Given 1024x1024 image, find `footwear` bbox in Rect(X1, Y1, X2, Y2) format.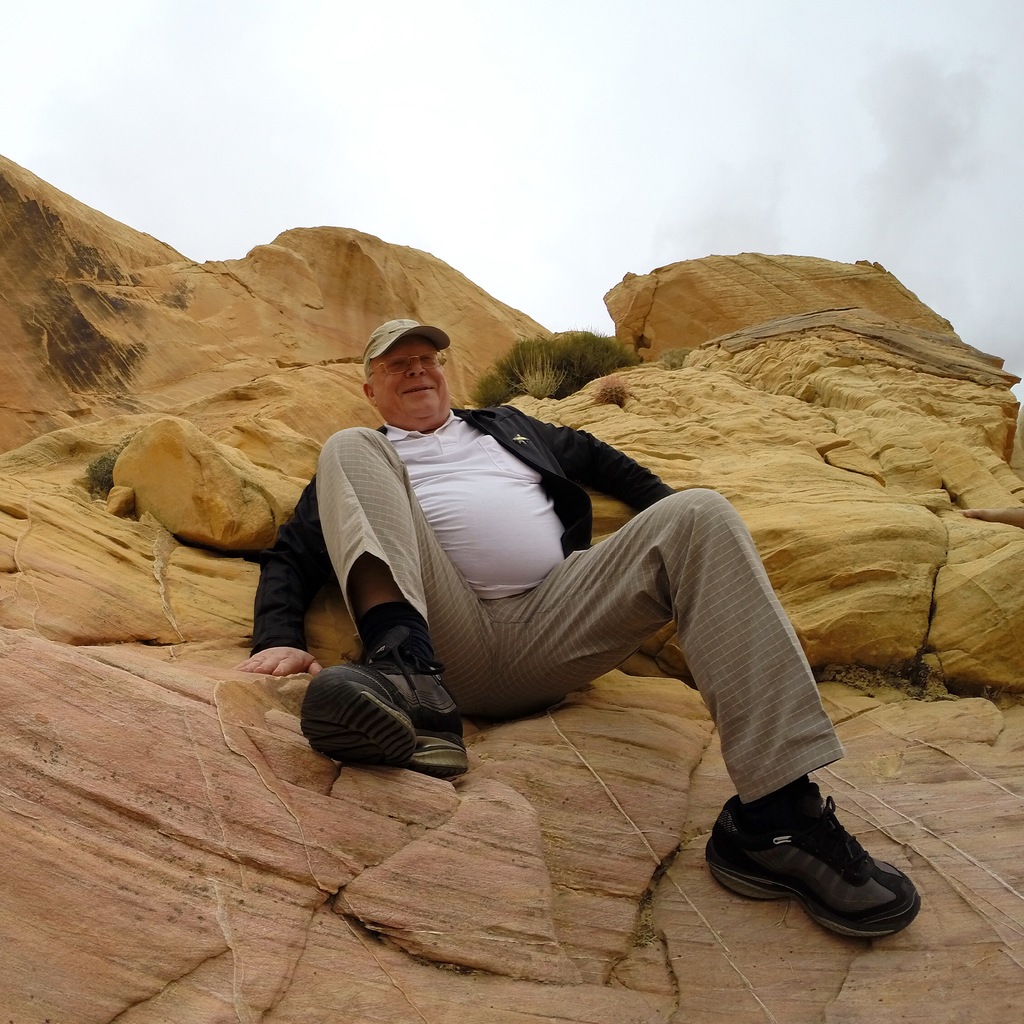
Rect(705, 783, 931, 953).
